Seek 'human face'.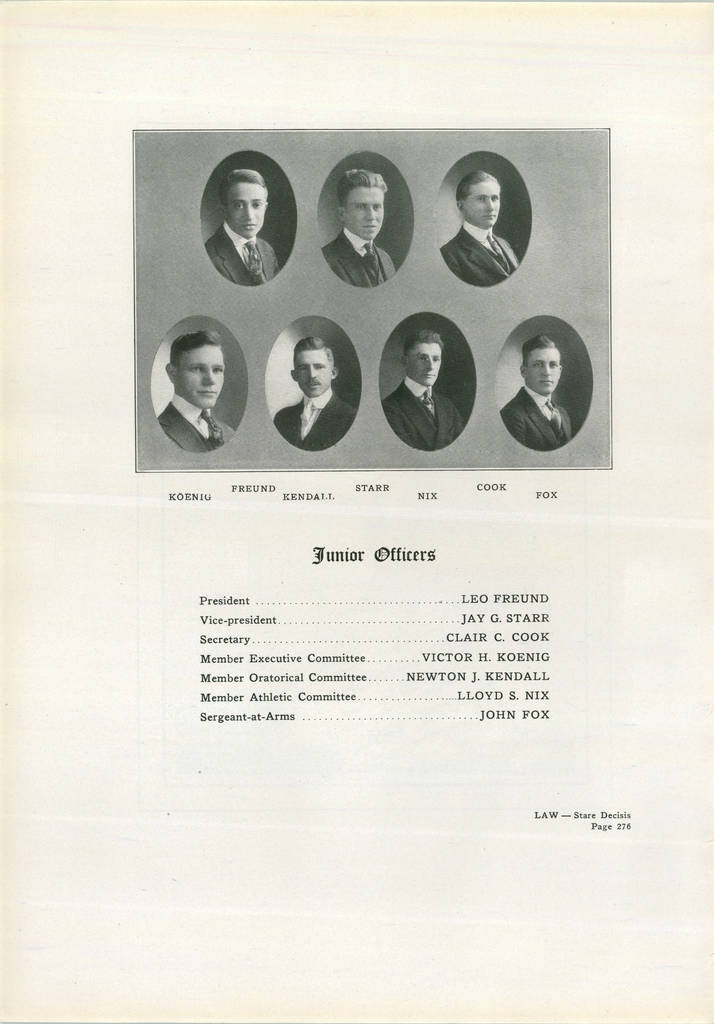
region(347, 183, 382, 237).
